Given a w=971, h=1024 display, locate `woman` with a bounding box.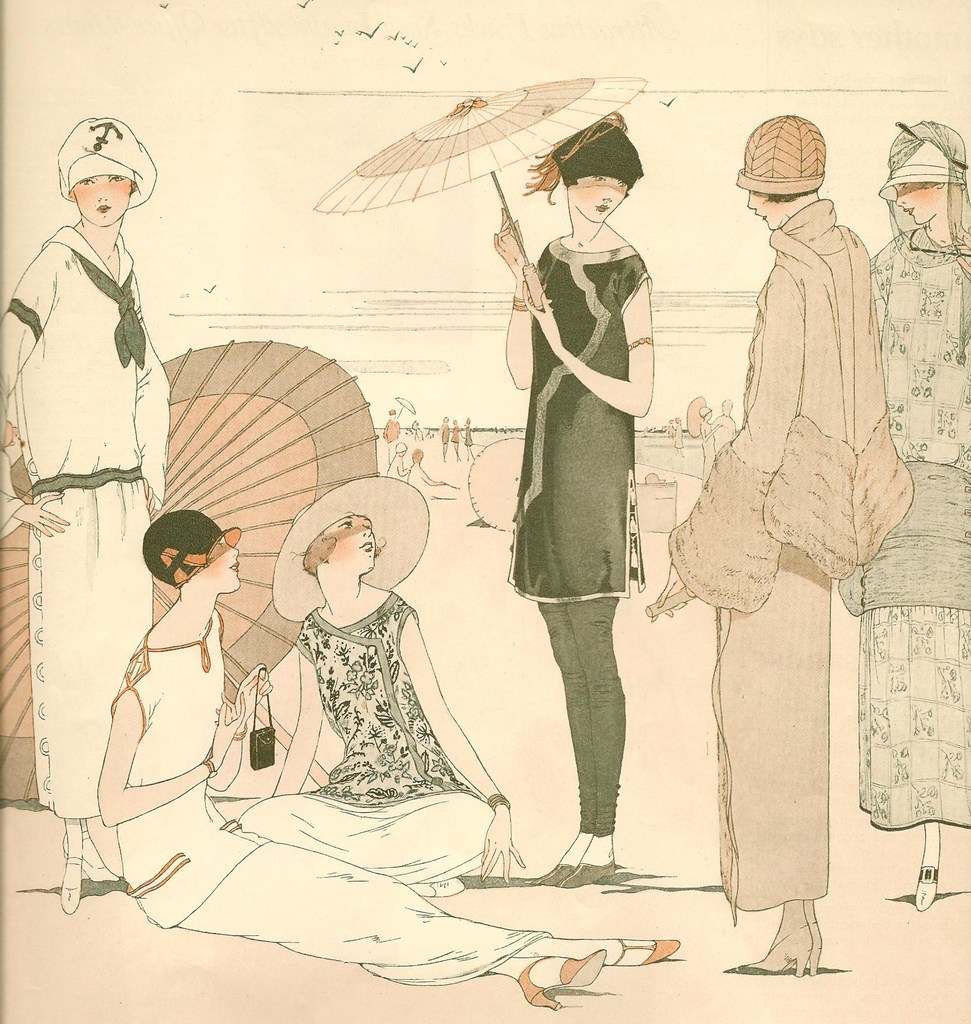
Located: (838, 129, 970, 909).
